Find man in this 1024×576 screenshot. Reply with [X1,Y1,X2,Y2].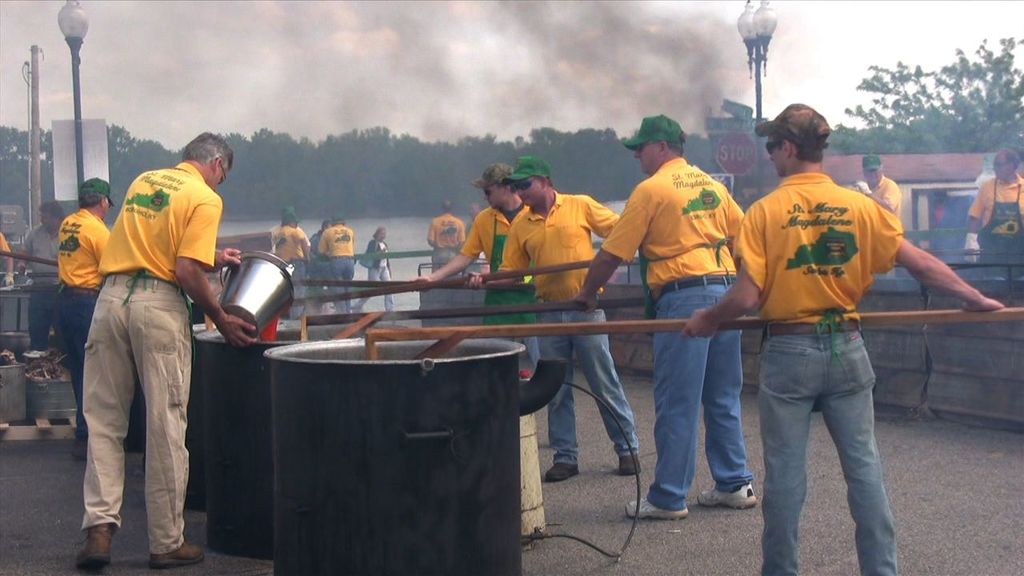
[463,154,644,483].
